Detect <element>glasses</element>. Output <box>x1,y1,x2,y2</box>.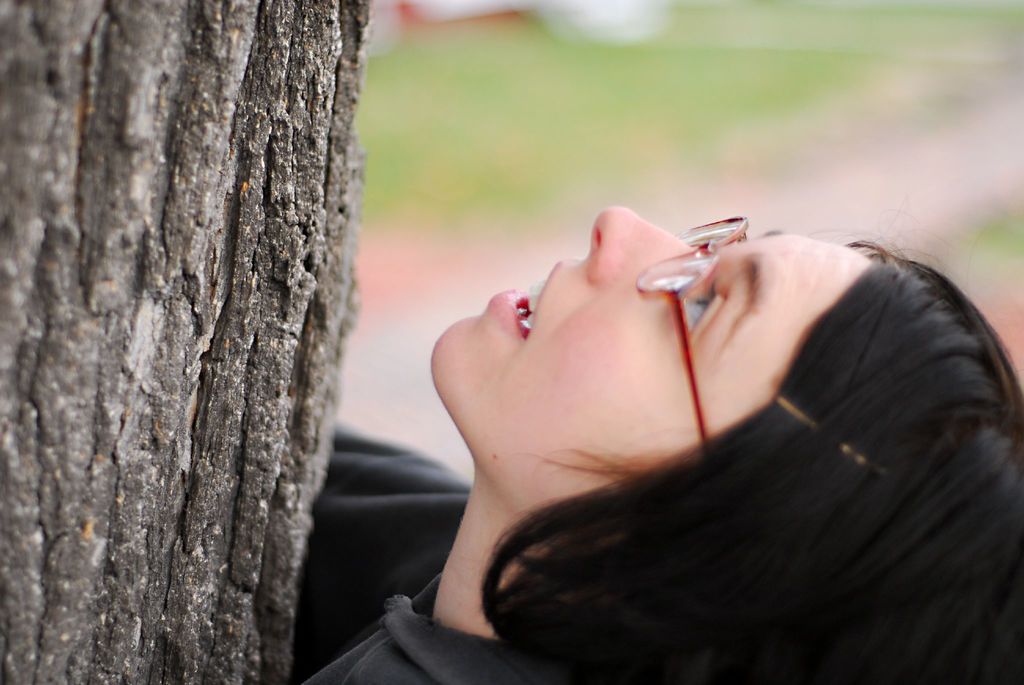
<box>635,217,750,447</box>.
